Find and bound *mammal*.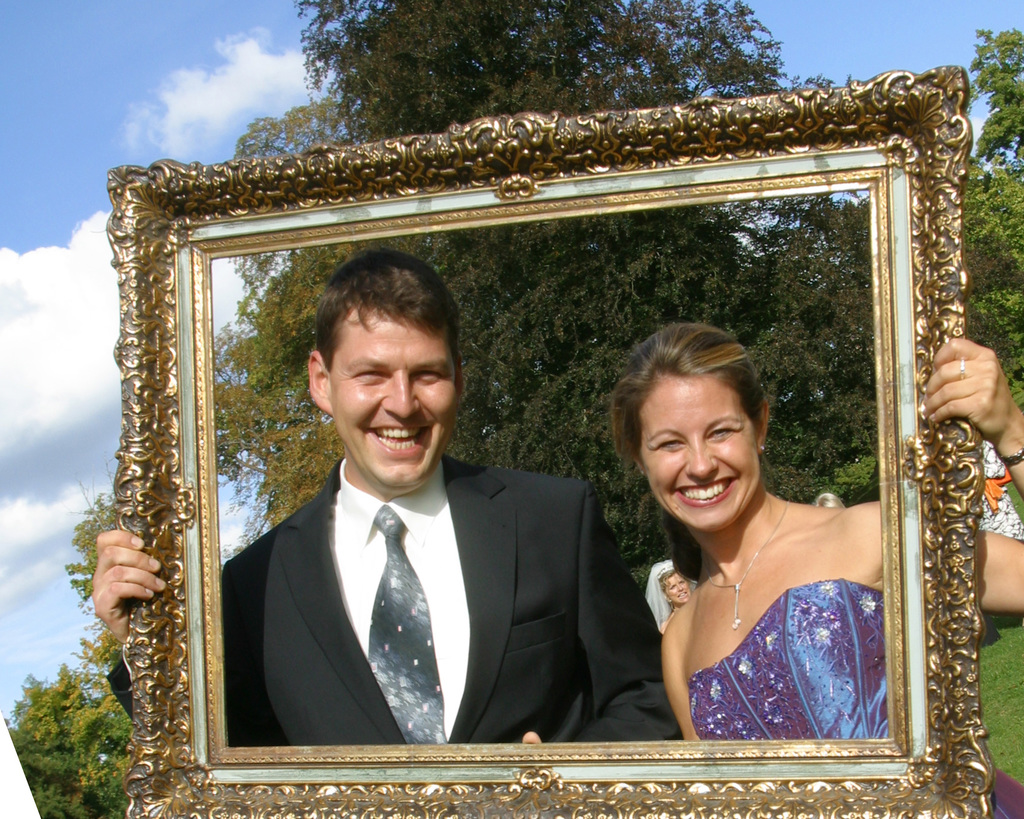
Bound: BBox(609, 319, 1023, 816).
